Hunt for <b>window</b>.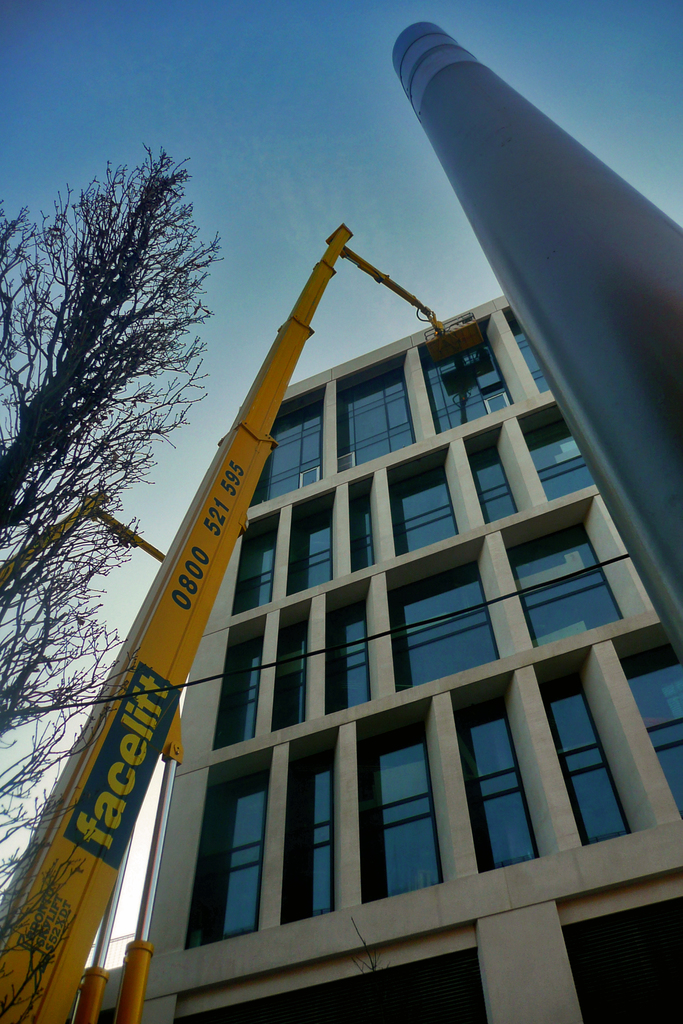
Hunted down at (left=349, top=494, right=377, bottom=575).
